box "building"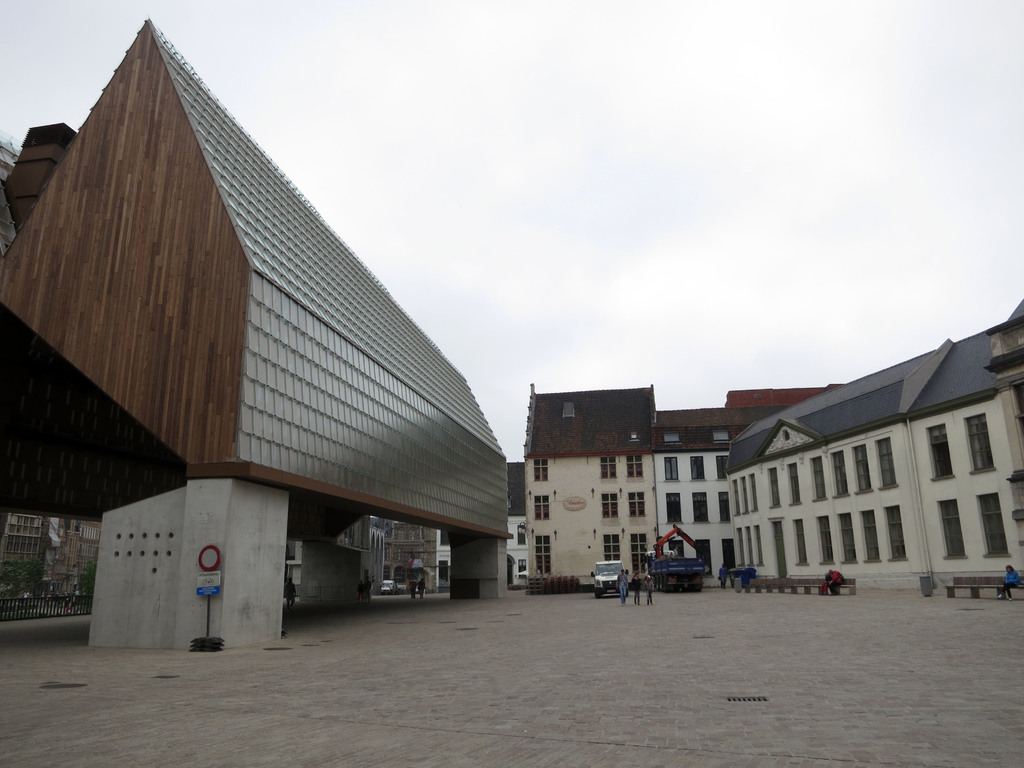
[x1=365, y1=518, x2=438, y2=595]
